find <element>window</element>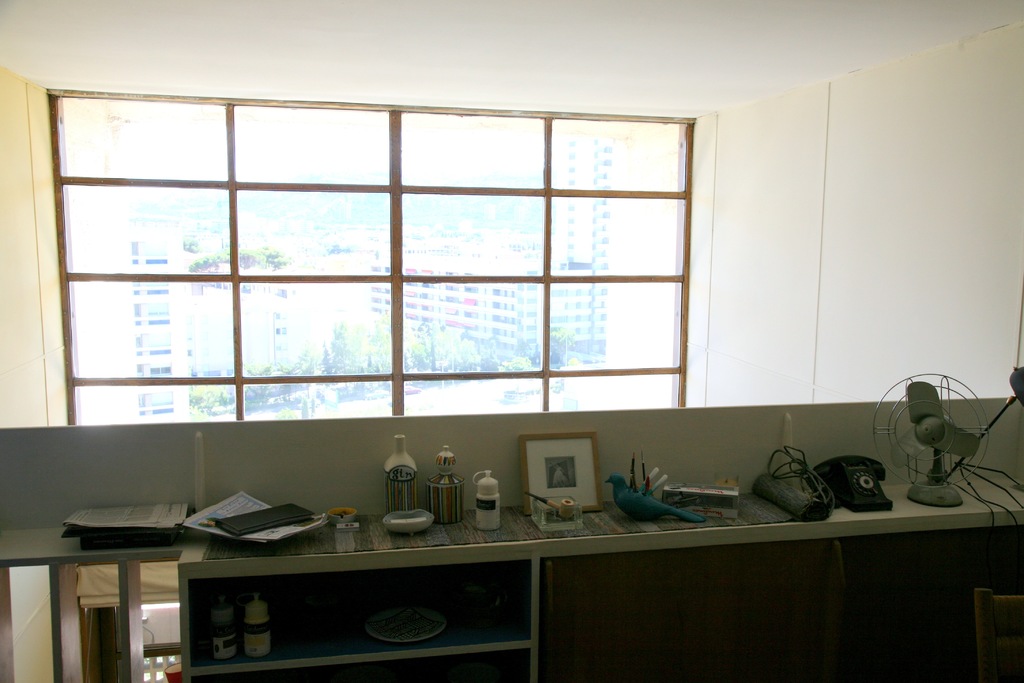
(x1=12, y1=60, x2=711, y2=431)
